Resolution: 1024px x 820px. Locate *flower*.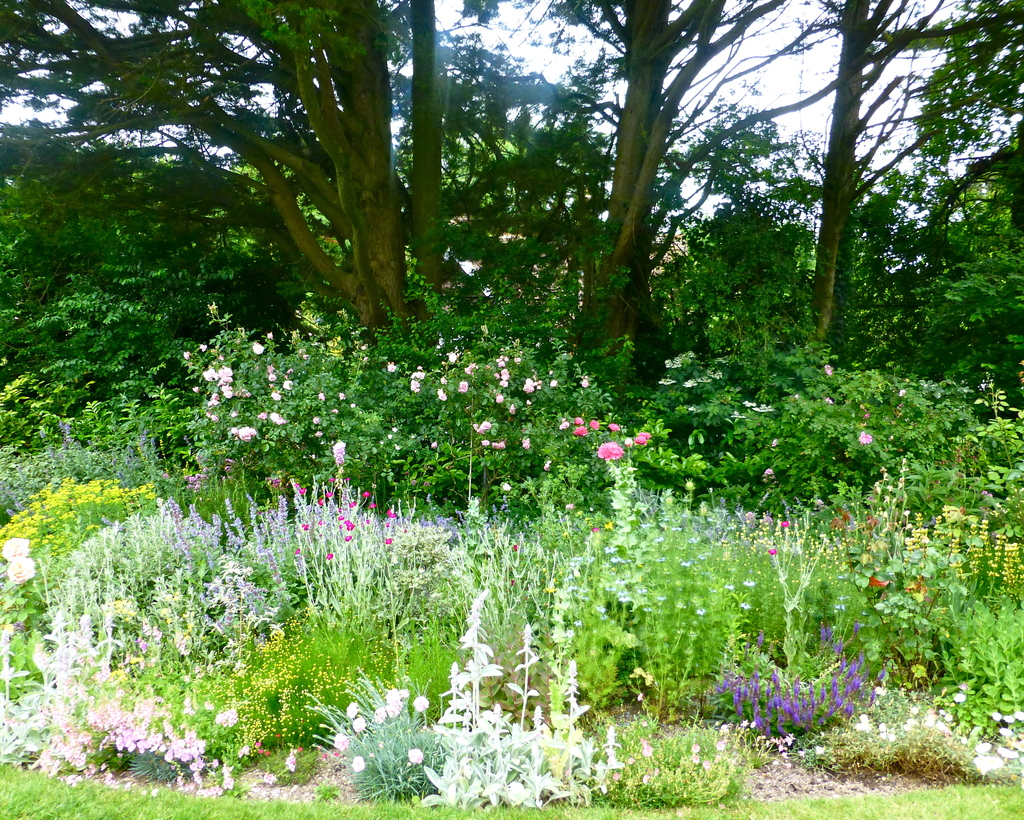
<region>998, 744, 1021, 759</region>.
